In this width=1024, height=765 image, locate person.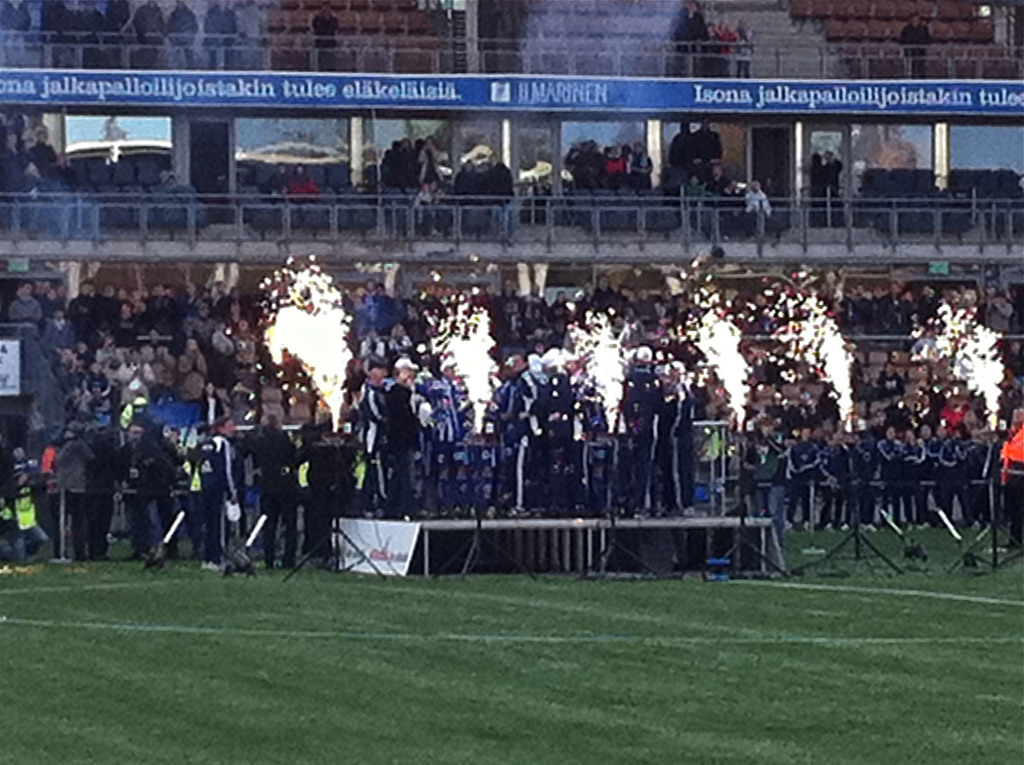
Bounding box: (x1=191, y1=417, x2=233, y2=572).
